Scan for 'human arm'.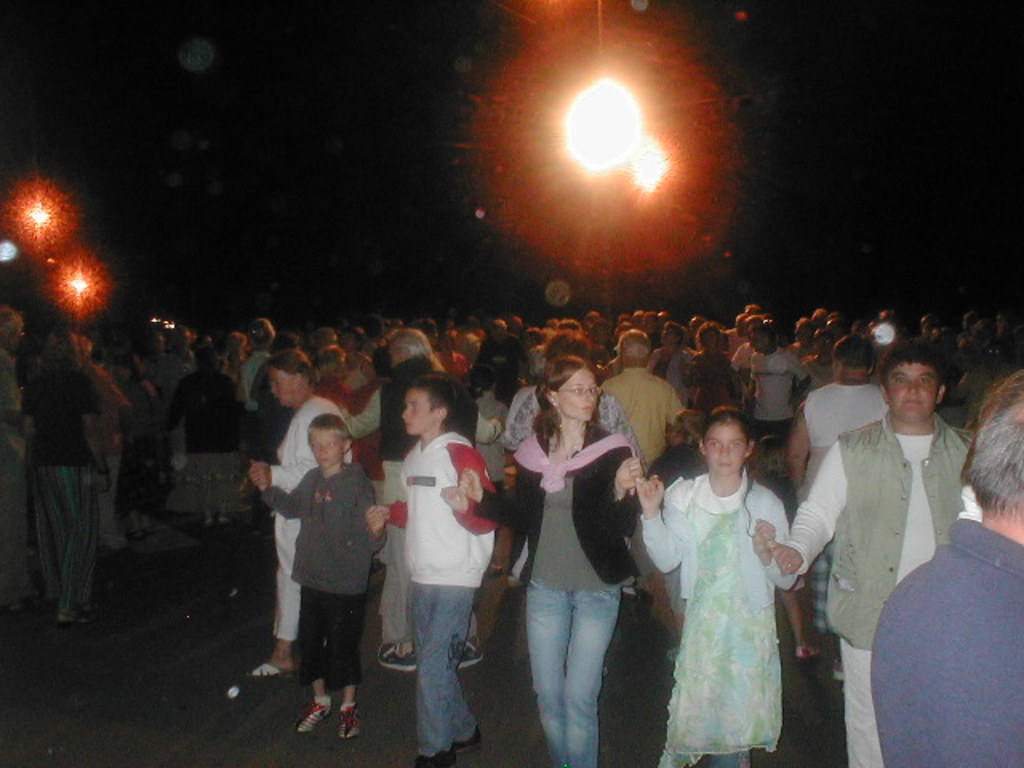
Scan result: l=758, t=499, r=814, b=666.
